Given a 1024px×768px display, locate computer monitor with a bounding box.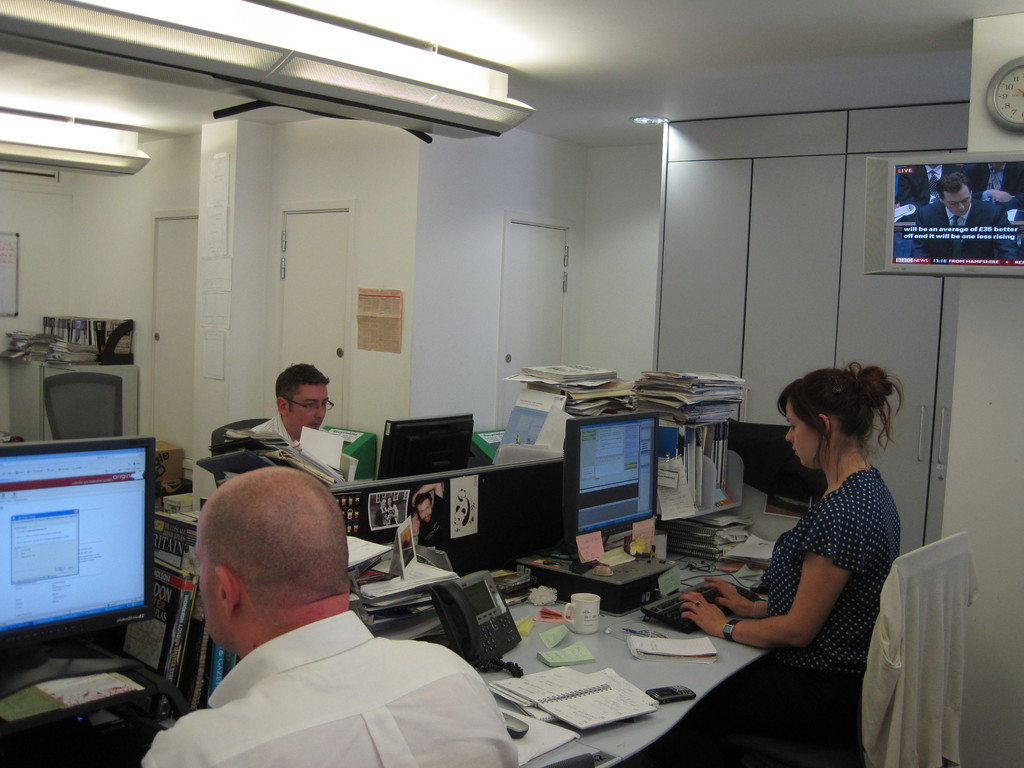
Located: rect(2, 432, 166, 708).
